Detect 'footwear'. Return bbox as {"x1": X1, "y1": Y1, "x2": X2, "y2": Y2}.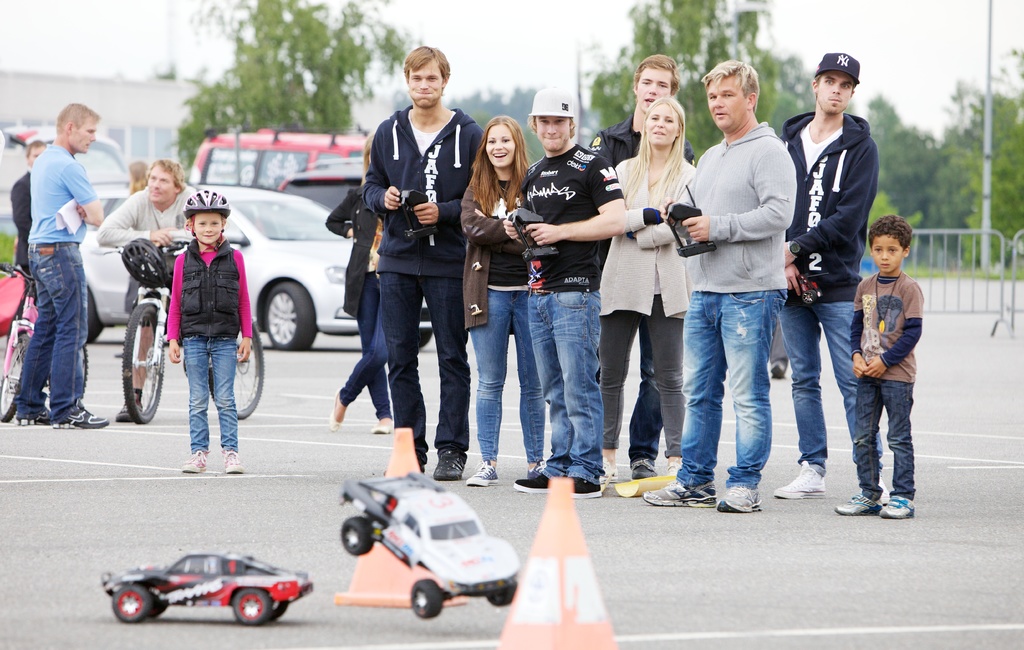
{"x1": 465, "y1": 457, "x2": 496, "y2": 483}.
